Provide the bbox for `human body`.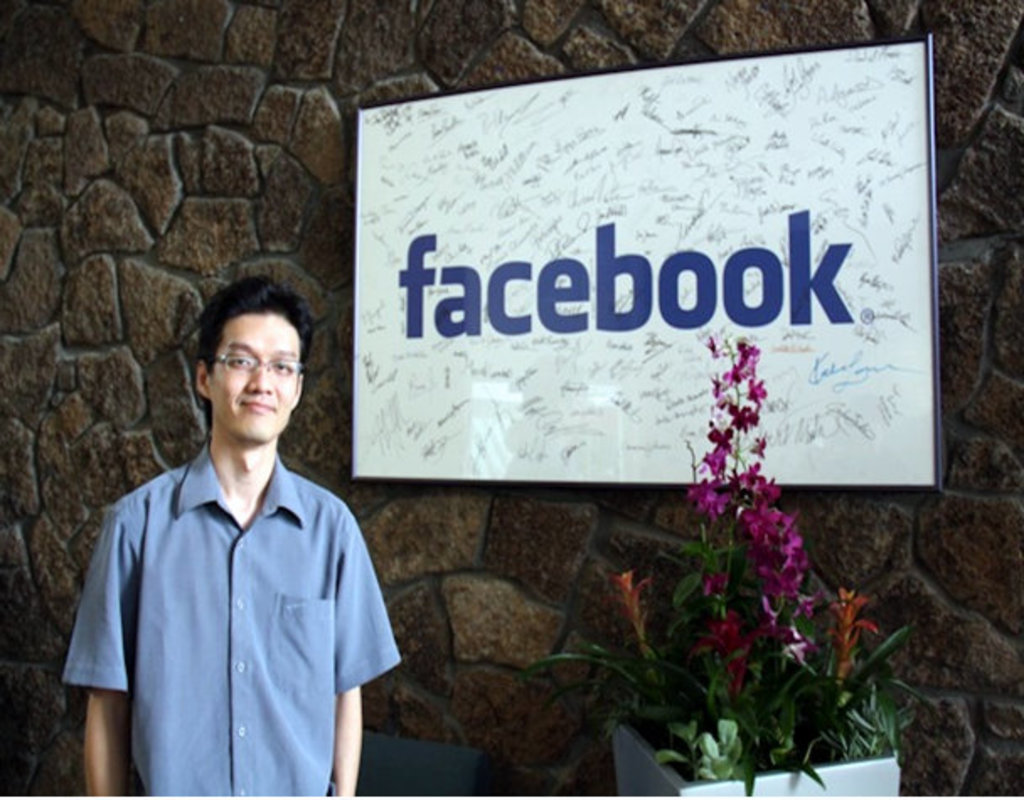
{"x1": 62, "y1": 322, "x2": 382, "y2": 799}.
